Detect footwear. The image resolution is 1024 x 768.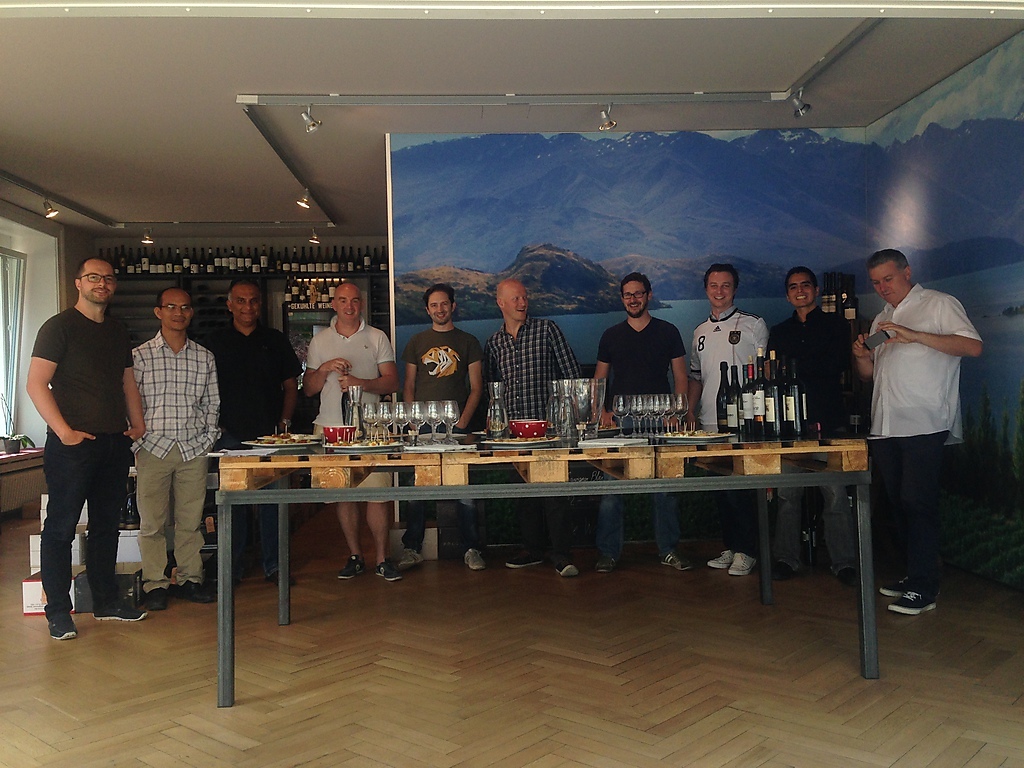
bbox=(708, 552, 735, 570).
